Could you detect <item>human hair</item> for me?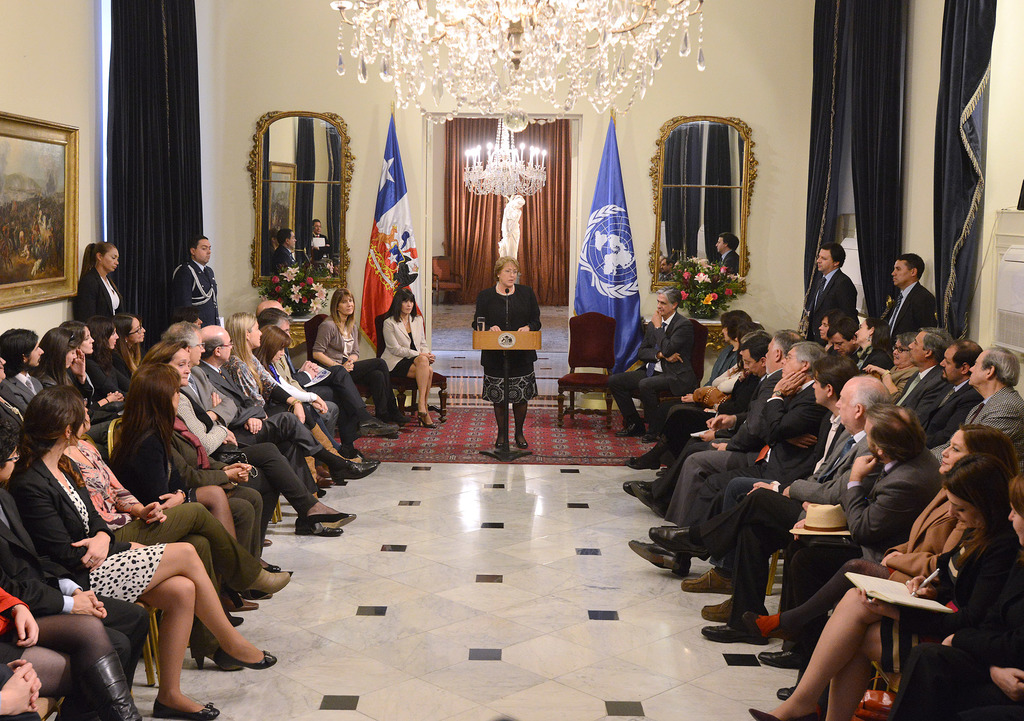
Detection result: x1=168, y1=321, x2=199, y2=350.
